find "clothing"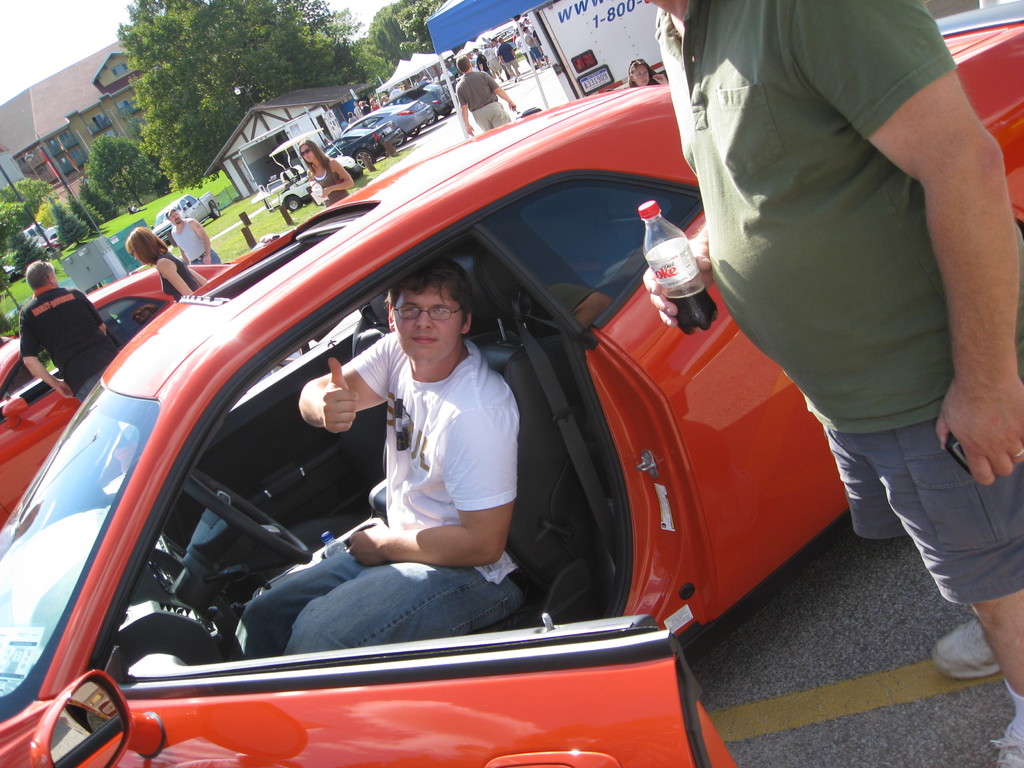
476:51:488:71
